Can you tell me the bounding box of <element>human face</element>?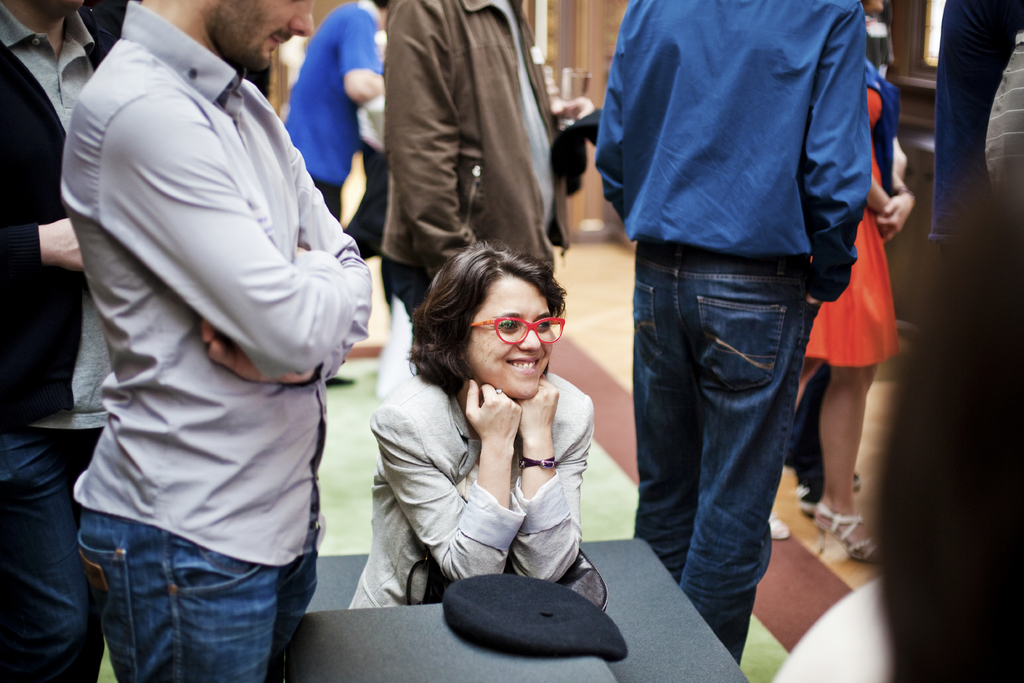
(467,274,556,404).
